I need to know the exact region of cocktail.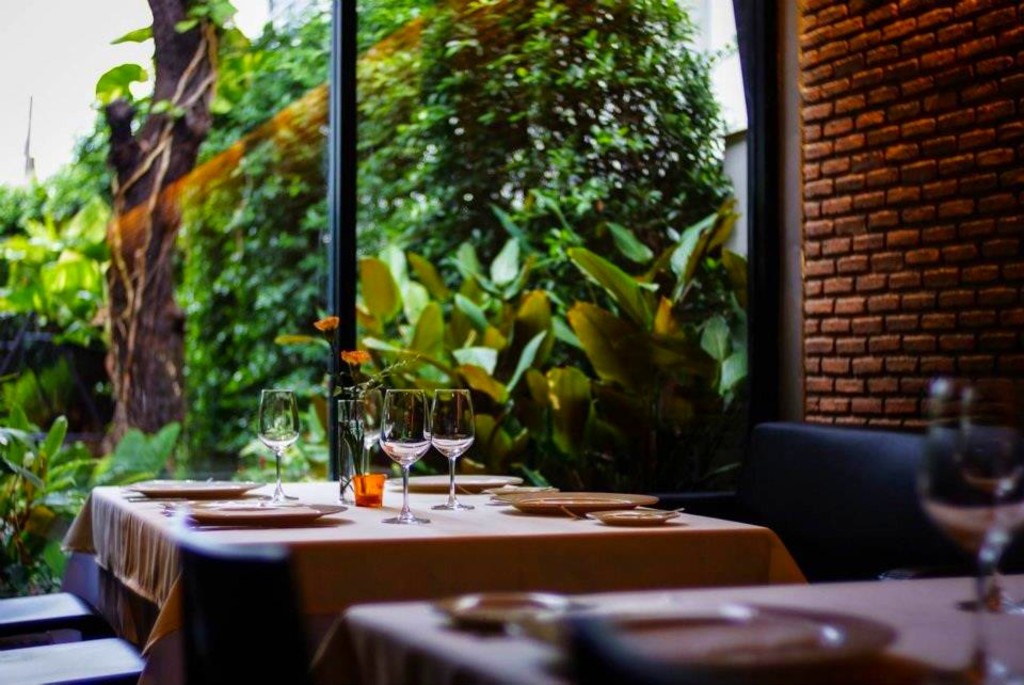
Region: region(377, 393, 438, 528).
